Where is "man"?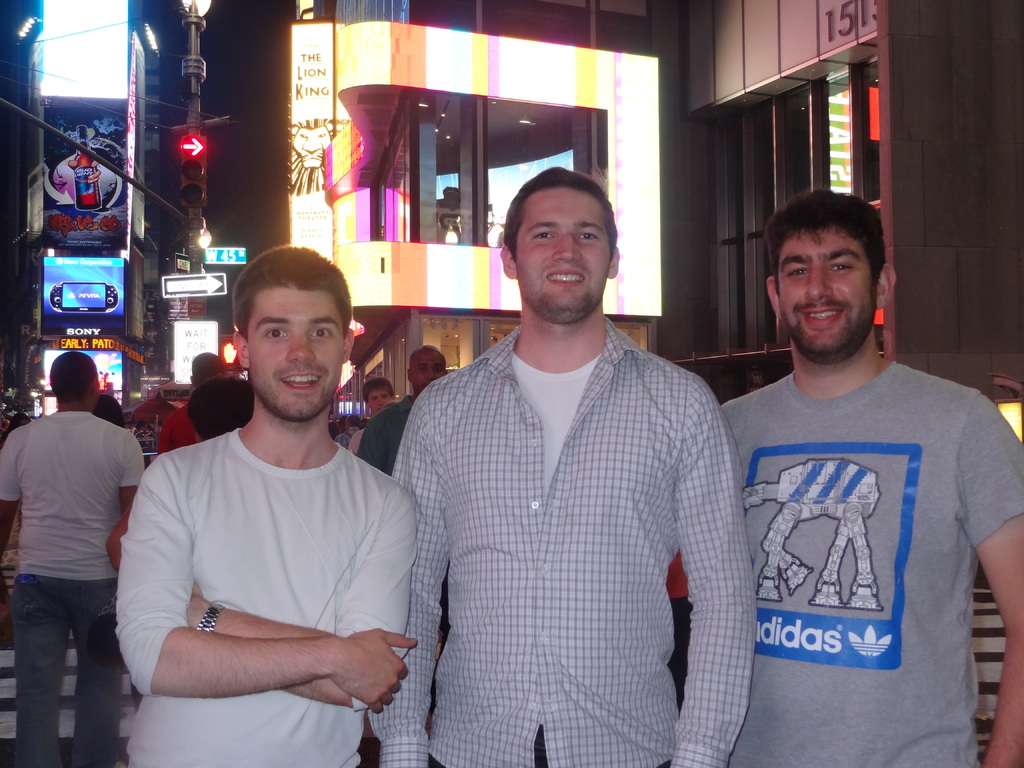
bbox(376, 154, 758, 742).
